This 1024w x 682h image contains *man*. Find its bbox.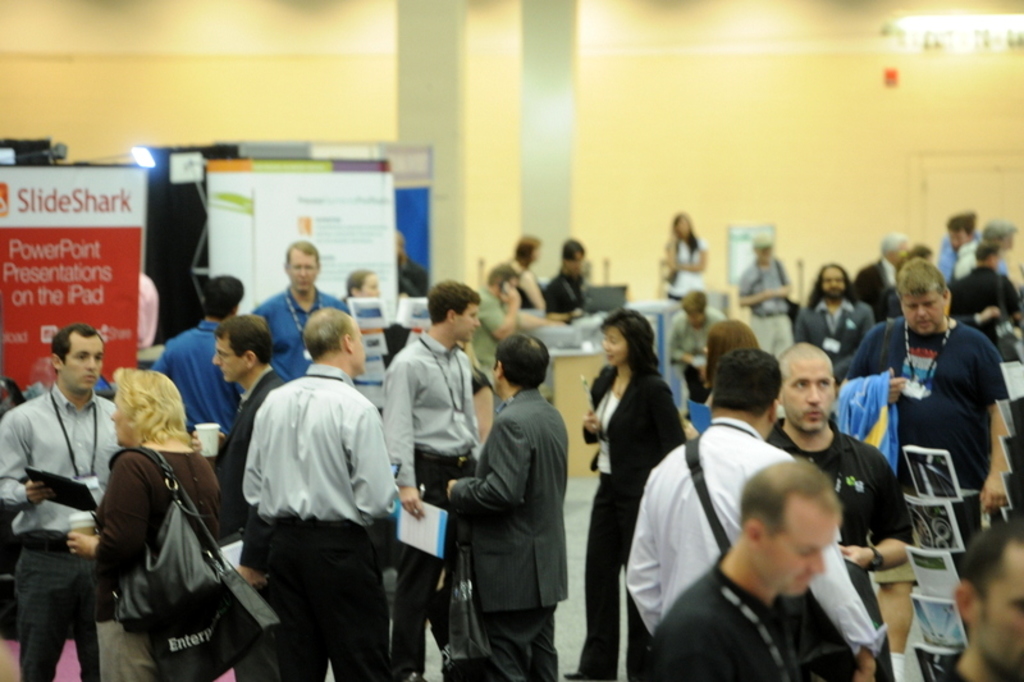
{"left": 379, "top": 276, "right": 477, "bottom": 681}.
